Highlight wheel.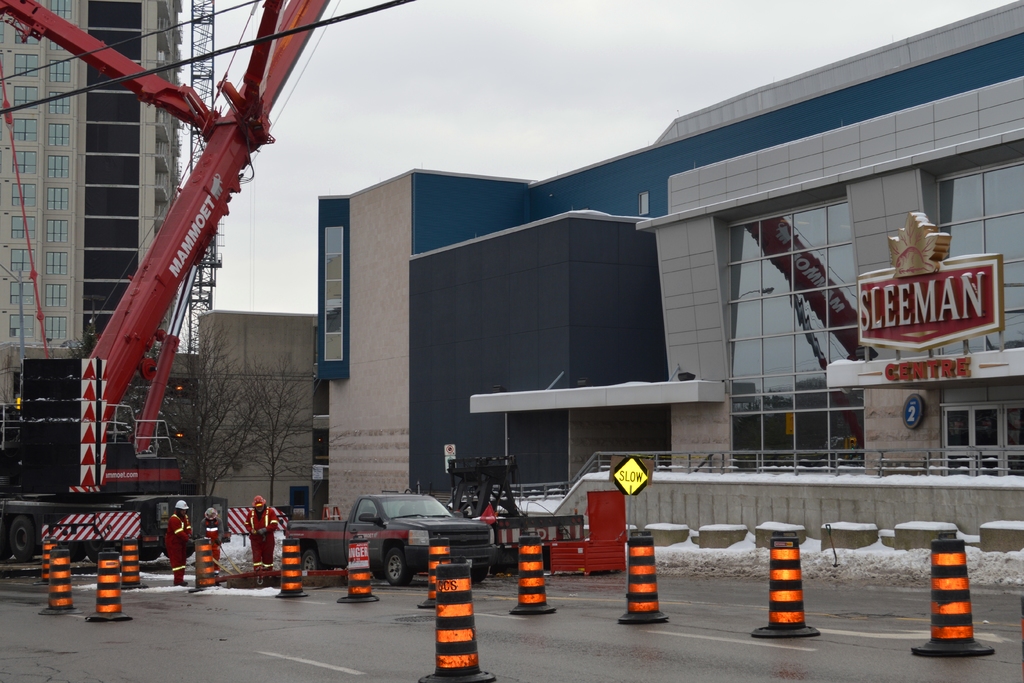
Highlighted region: bbox(166, 545, 195, 559).
